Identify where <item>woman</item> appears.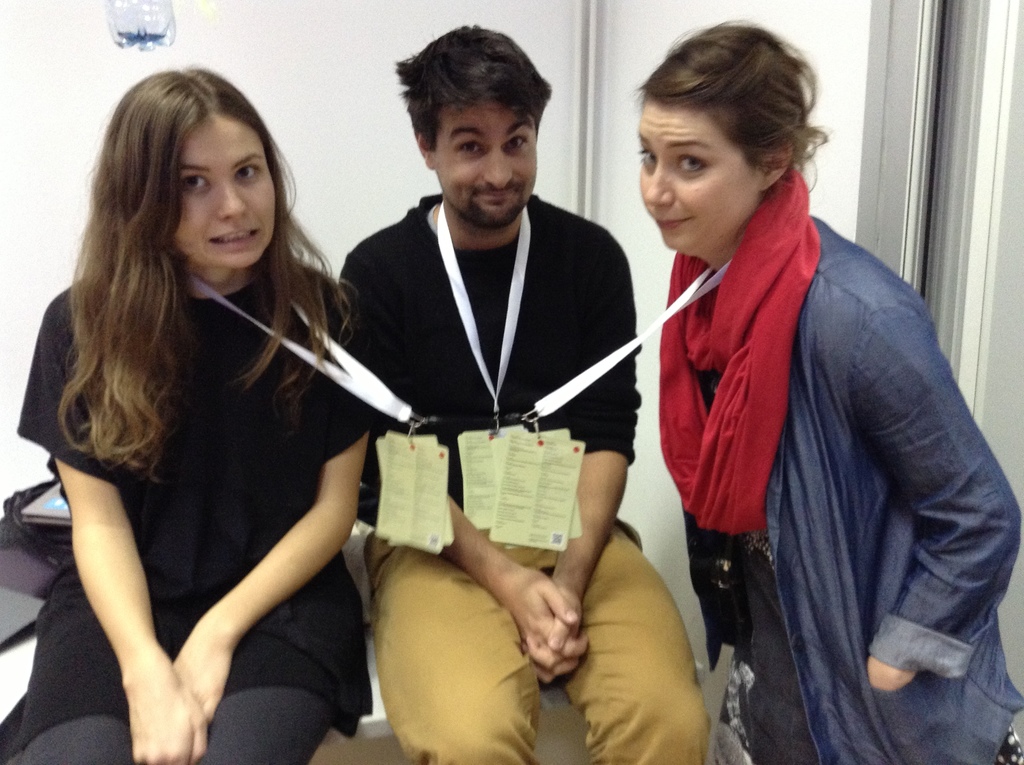
Appears at 61 80 452 758.
